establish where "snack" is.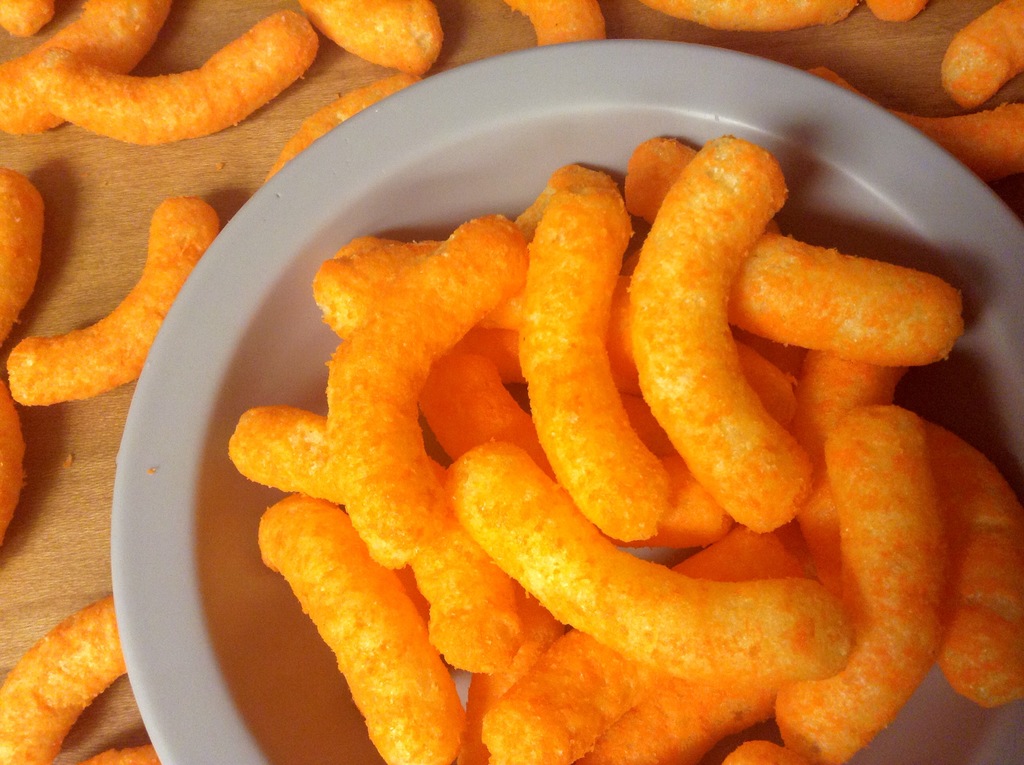
Established at left=0, top=596, right=170, bottom=764.
